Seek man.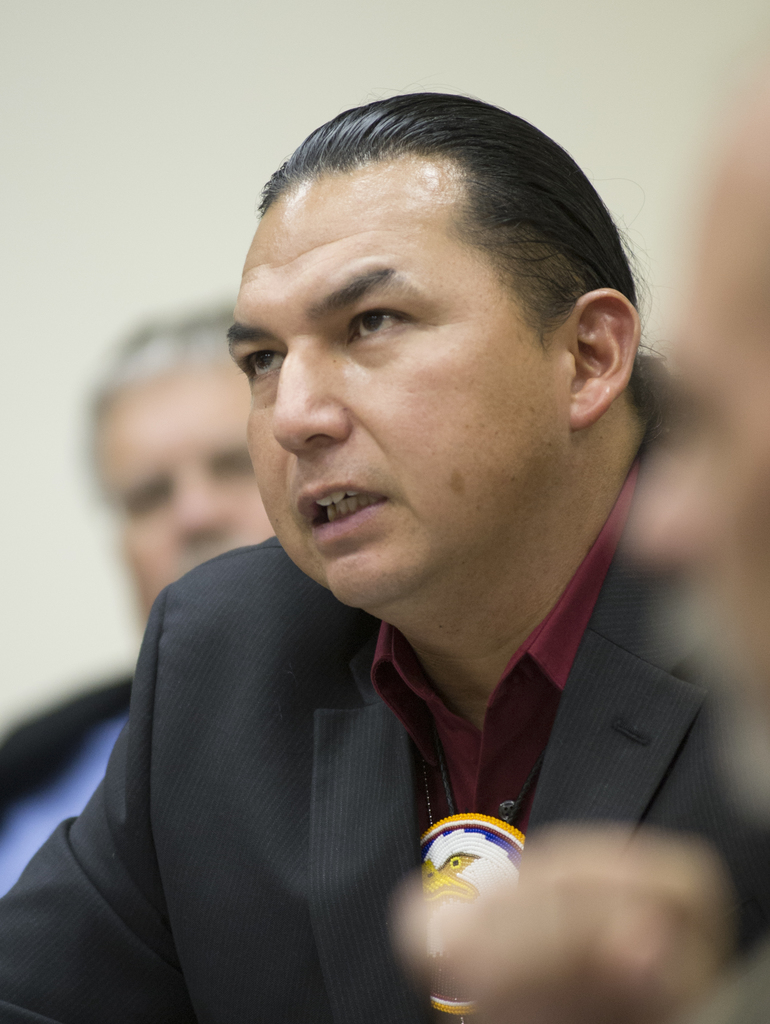
<box>0,307,278,900</box>.
